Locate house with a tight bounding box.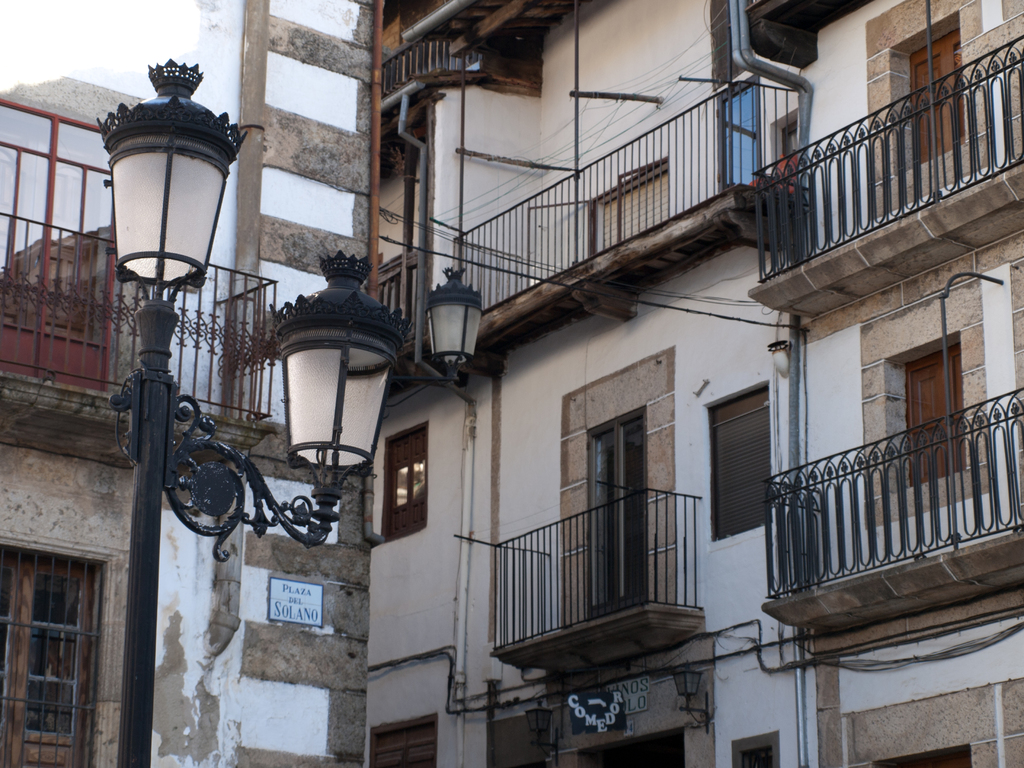
rect(362, 0, 820, 767).
